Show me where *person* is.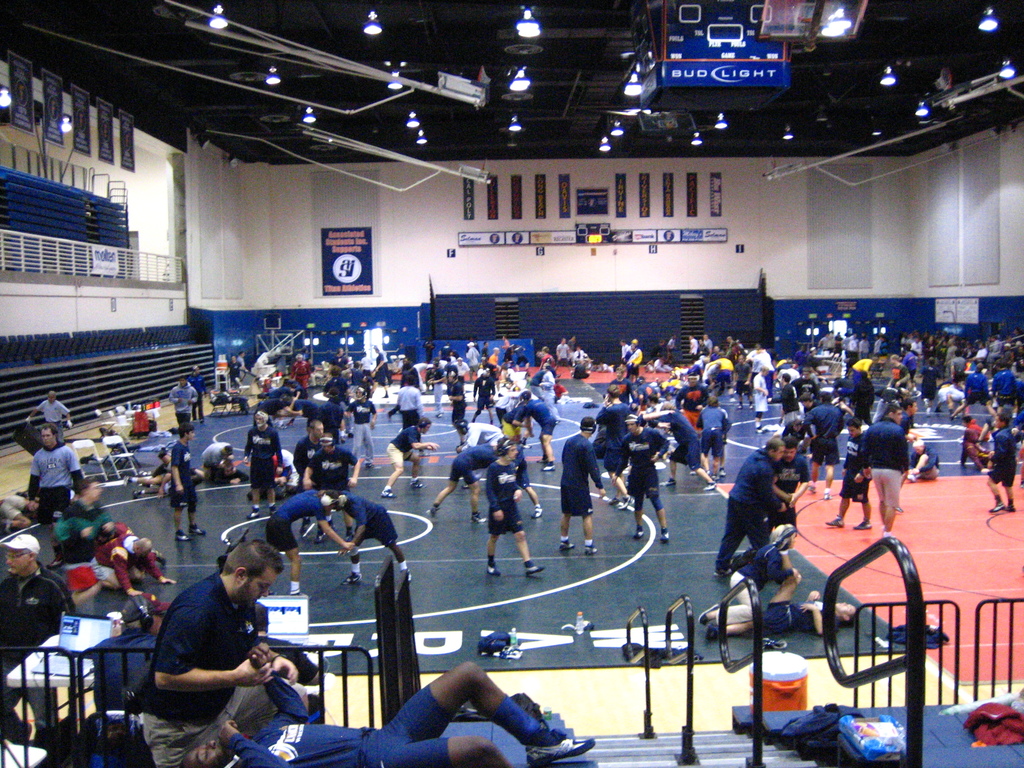
*person* is at 468/372/496/428.
